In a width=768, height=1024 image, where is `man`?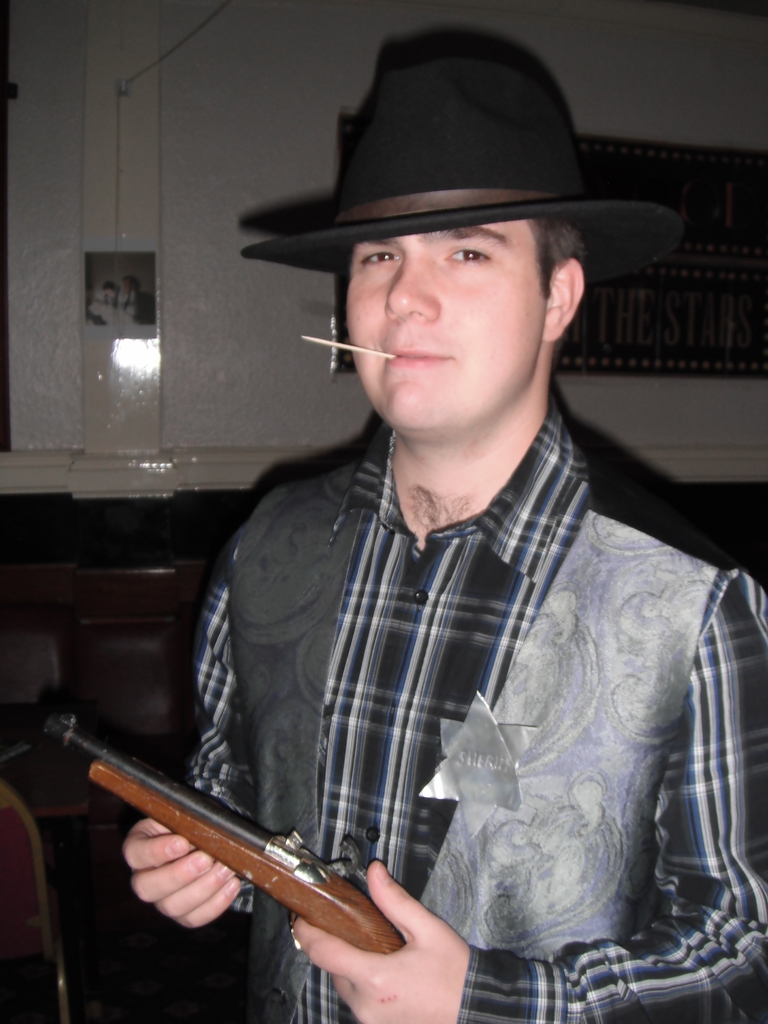
[x1=140, y1=73, x2=758, y2=989].
